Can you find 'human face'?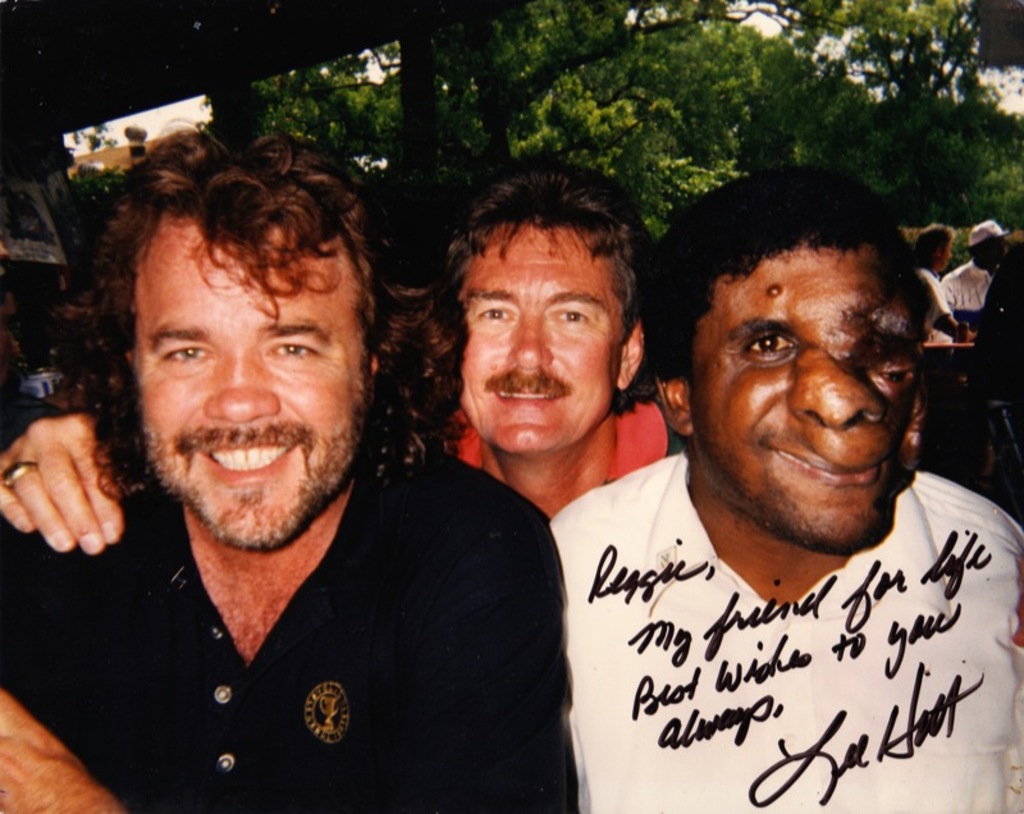
Yes, bounding box: Rect(460, 224, 627, 458).
